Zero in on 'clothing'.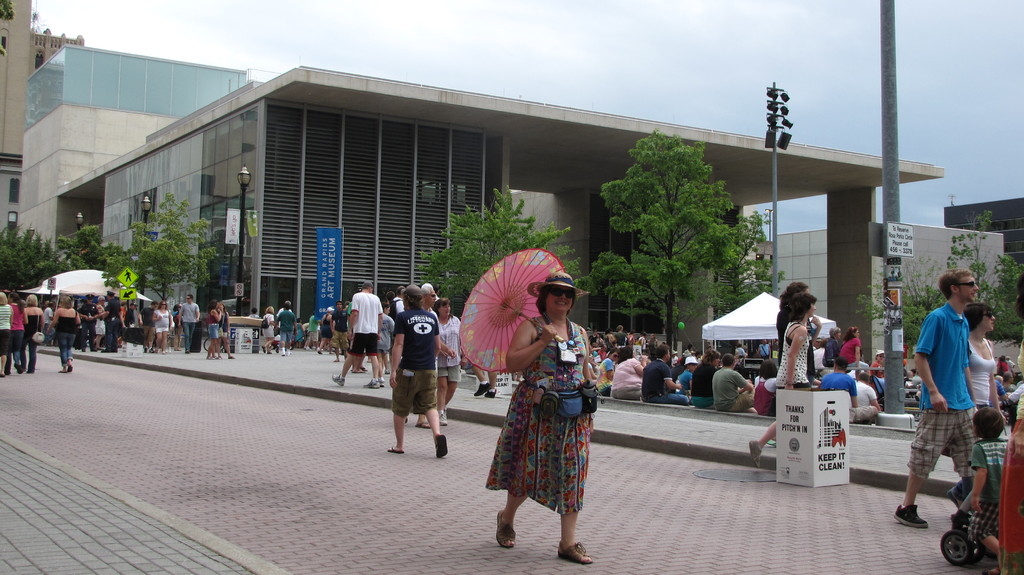
Zeroed in: (x1=54, y1=314, x2=79, y2=370).
